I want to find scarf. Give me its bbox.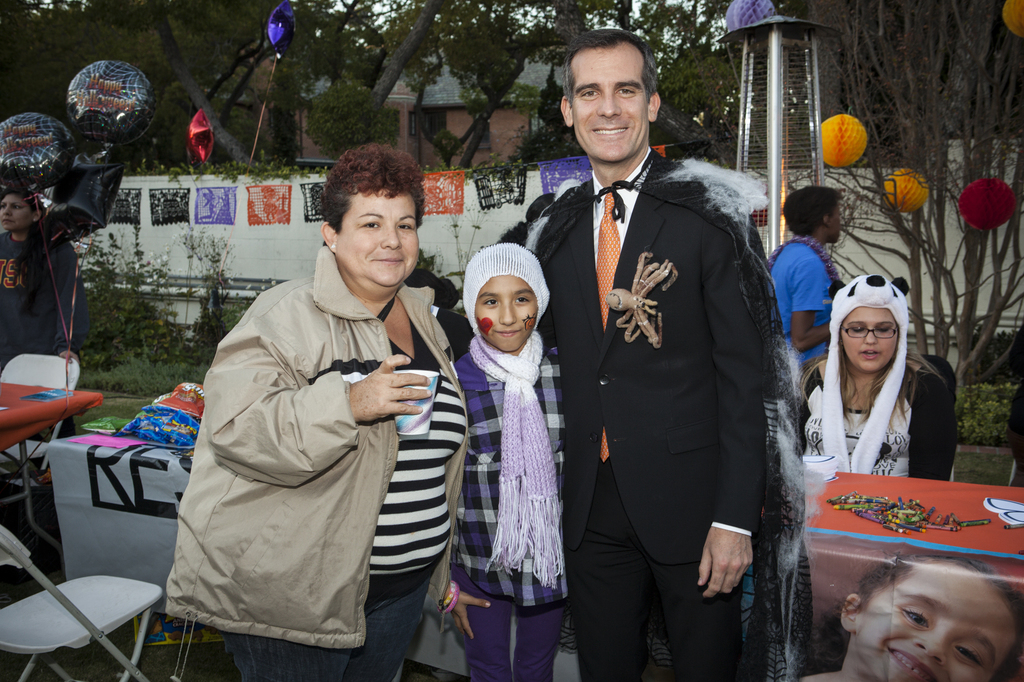
472,340,569,587.
